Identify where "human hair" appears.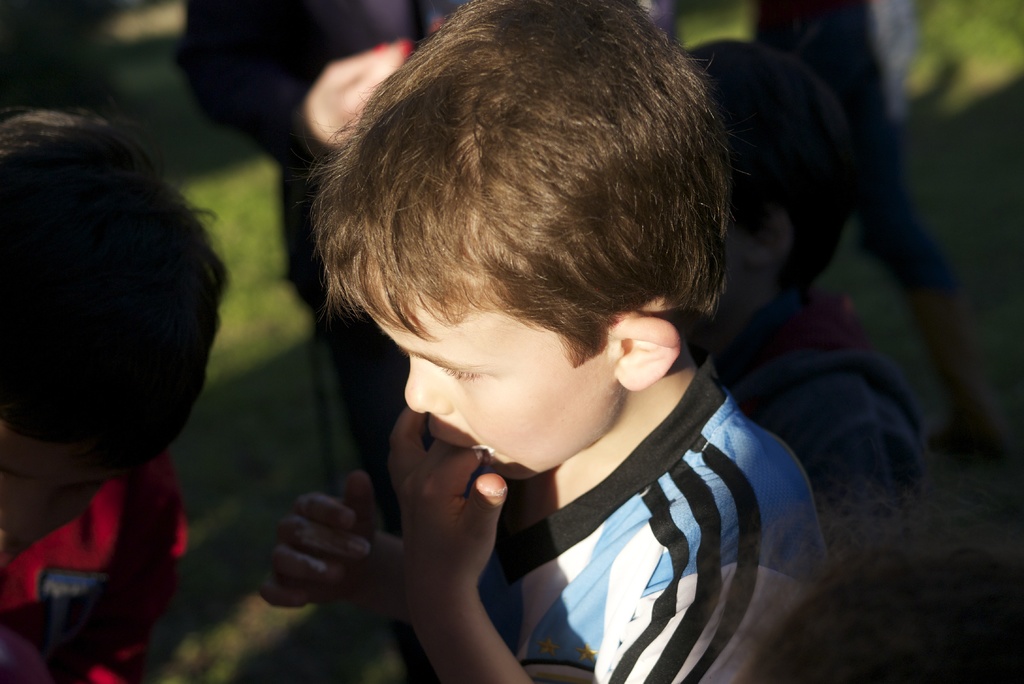
Appears at {"x1": 0, "y1": 102, "x2": 229, "y2": 478}.
